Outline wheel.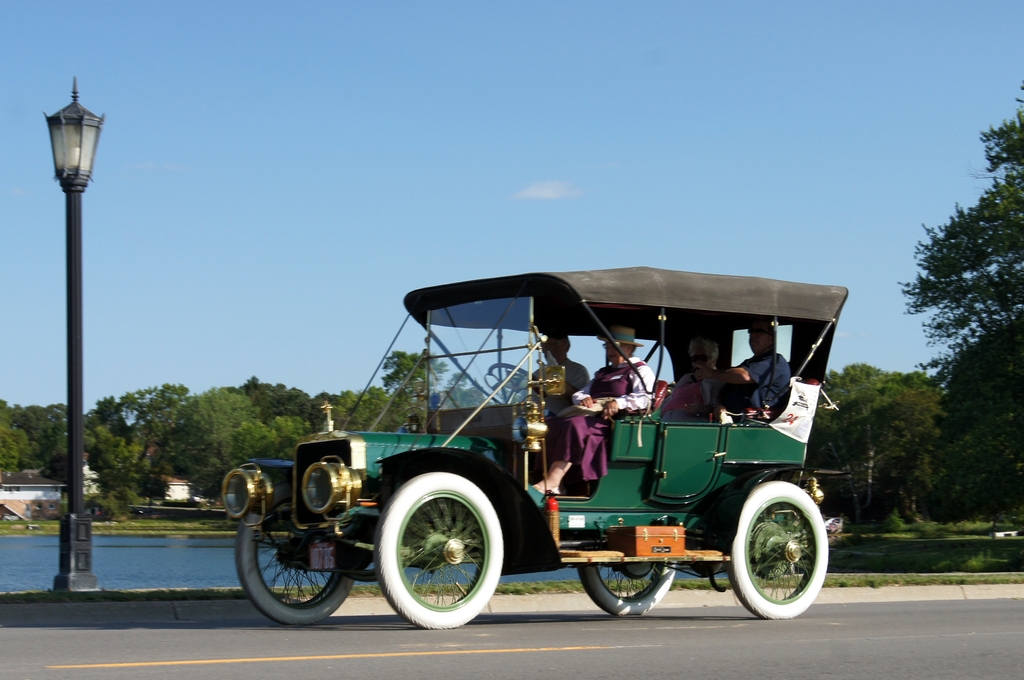
Outline: (left=488, top=363, right=529, bottom=395).
